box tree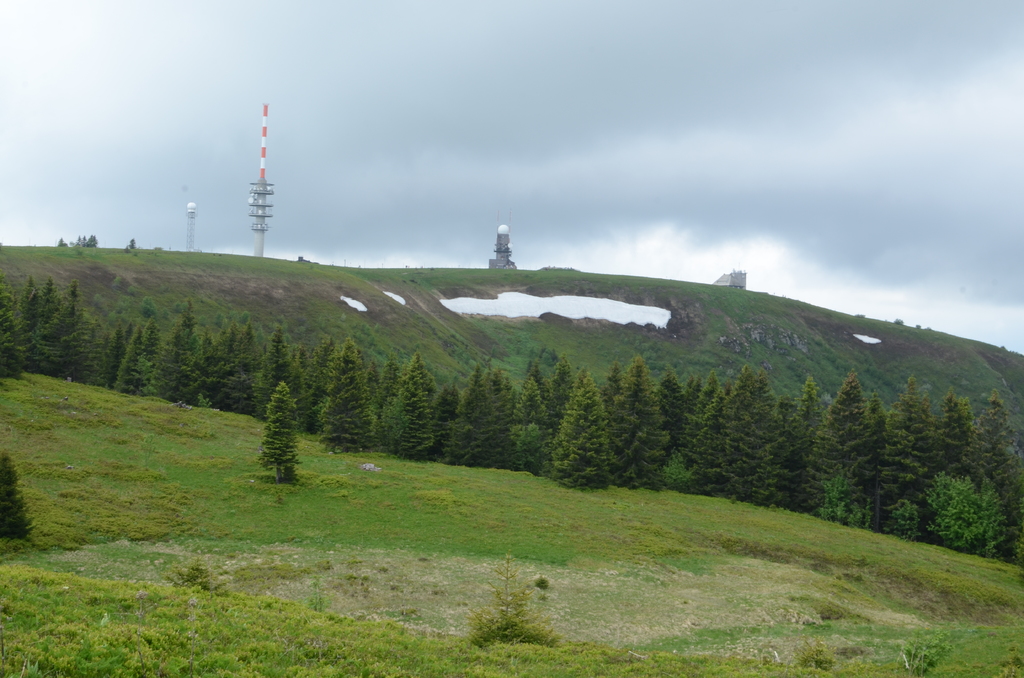
x1=218, y1=314, x2=268, y2=426
